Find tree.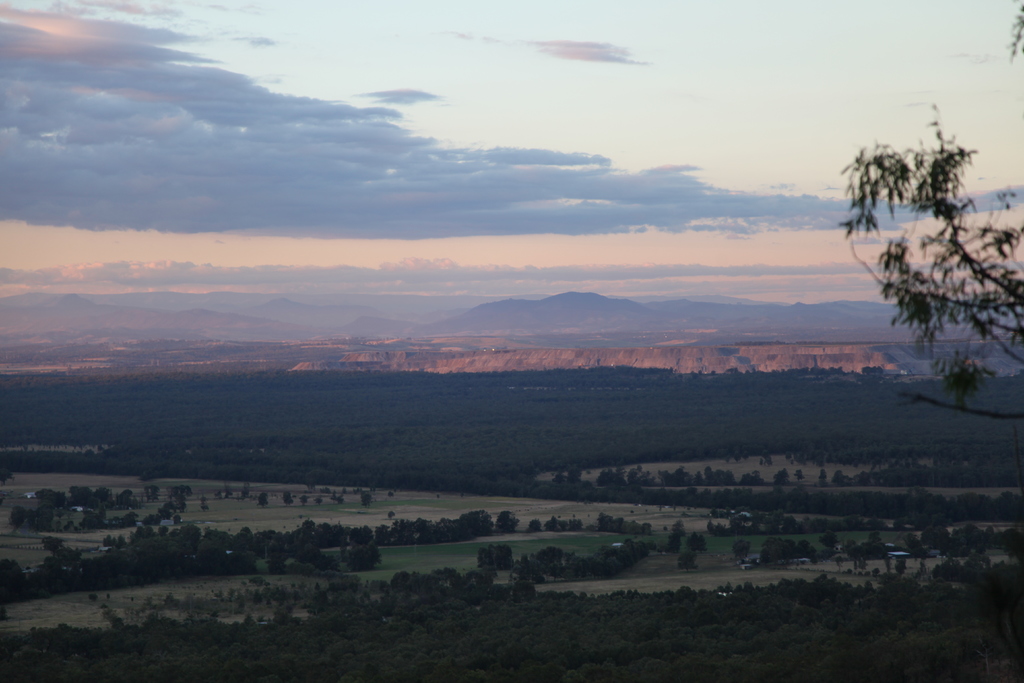
[198, 541, 219, 574].
